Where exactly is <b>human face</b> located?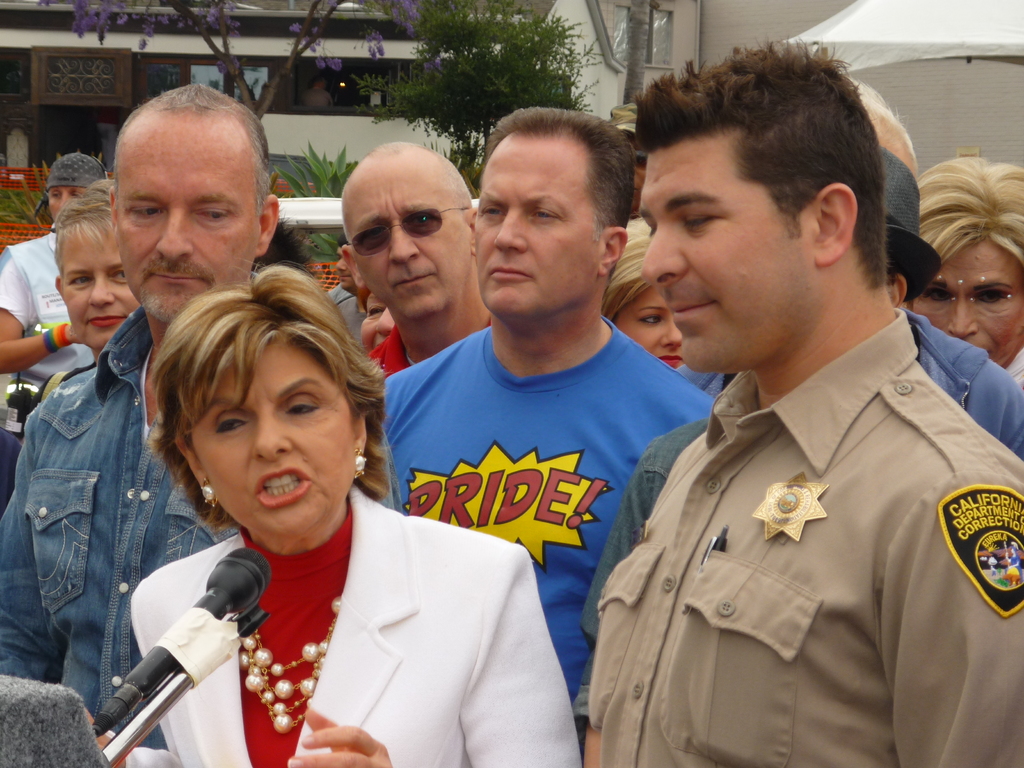
Its bounding box is (47,188,86,220).
